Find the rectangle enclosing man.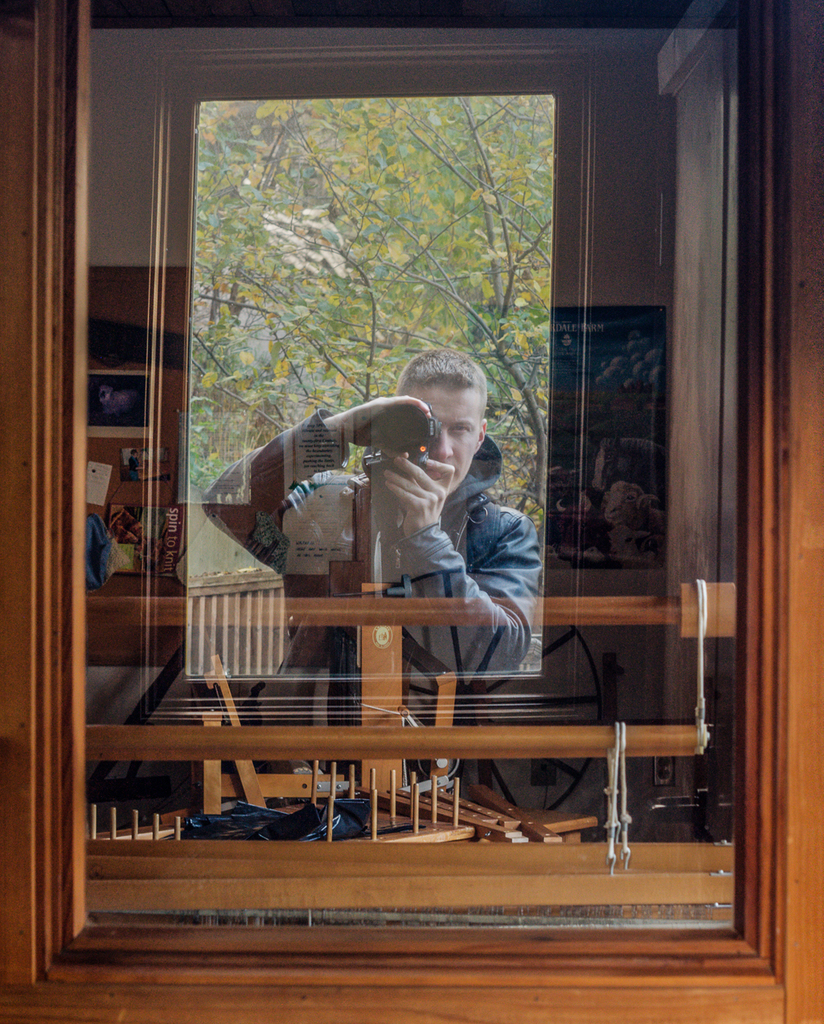
crop(186, 378, 555, 726).
